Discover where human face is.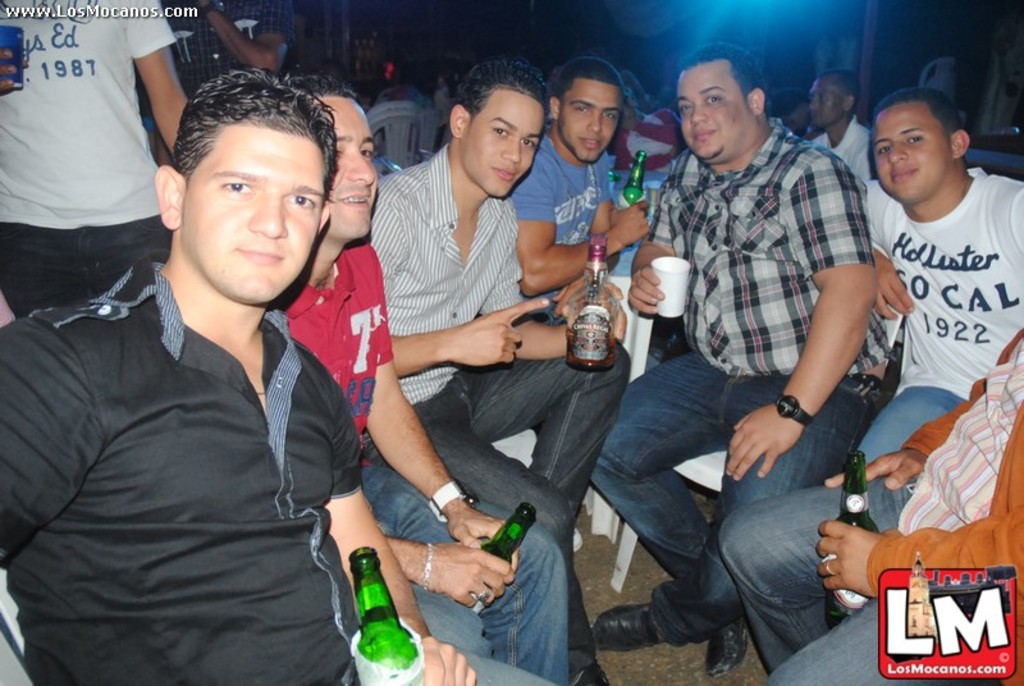
Discovered at detection(681, 63, 756, 164).
